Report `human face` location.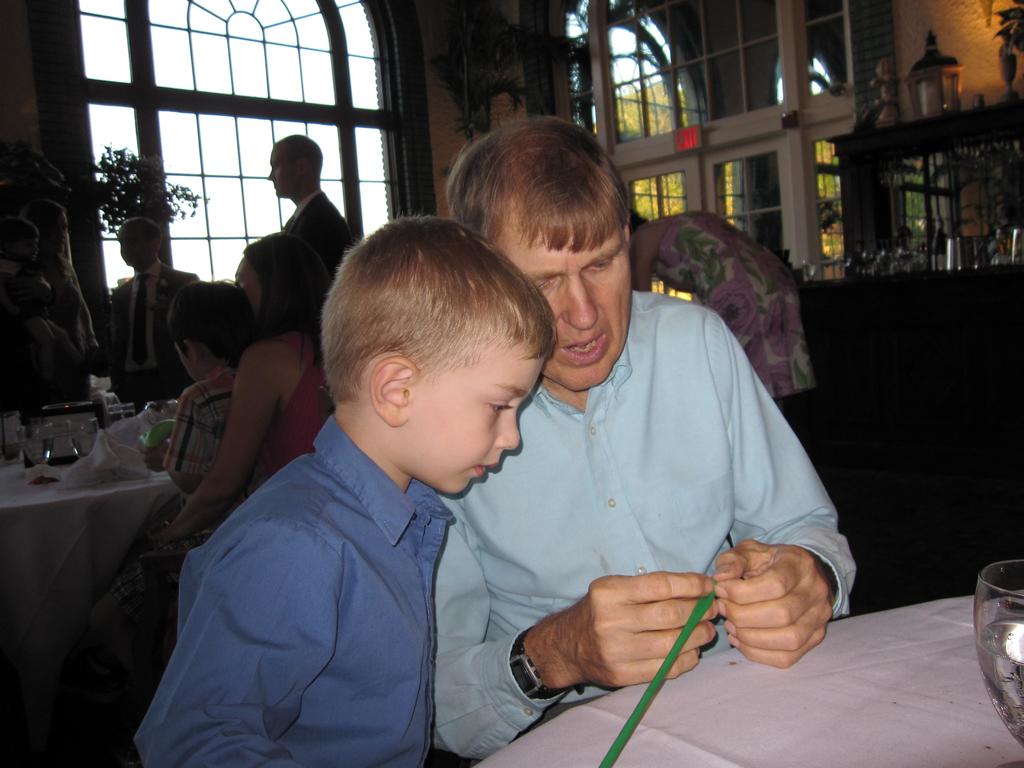
Report: 406/326/555/496.
